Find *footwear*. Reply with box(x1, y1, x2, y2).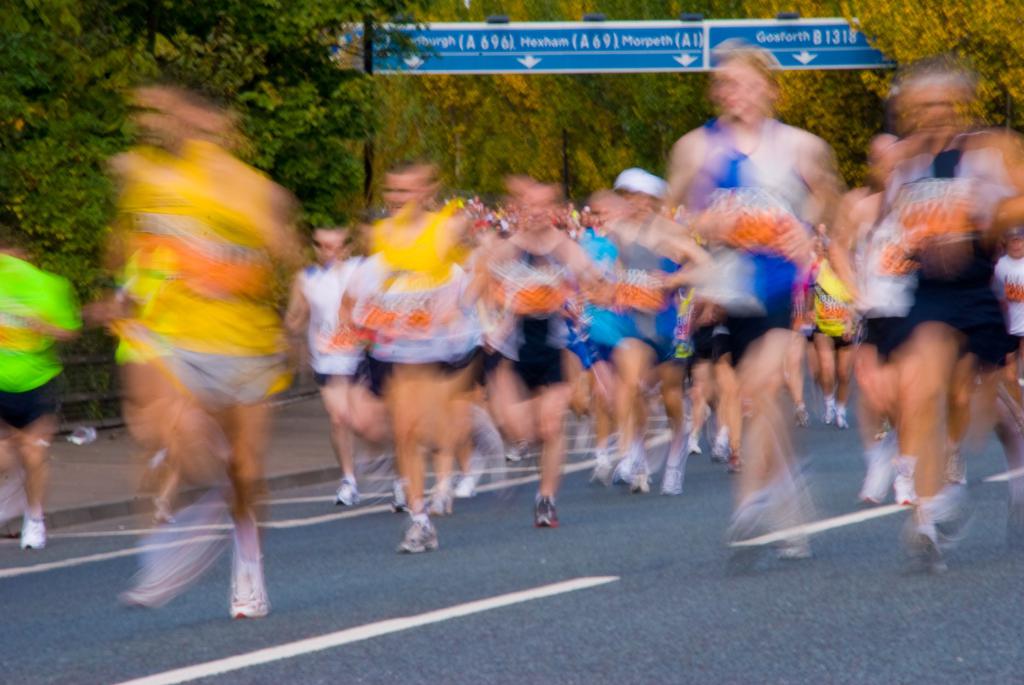
box(836, 407, 851, 429).
